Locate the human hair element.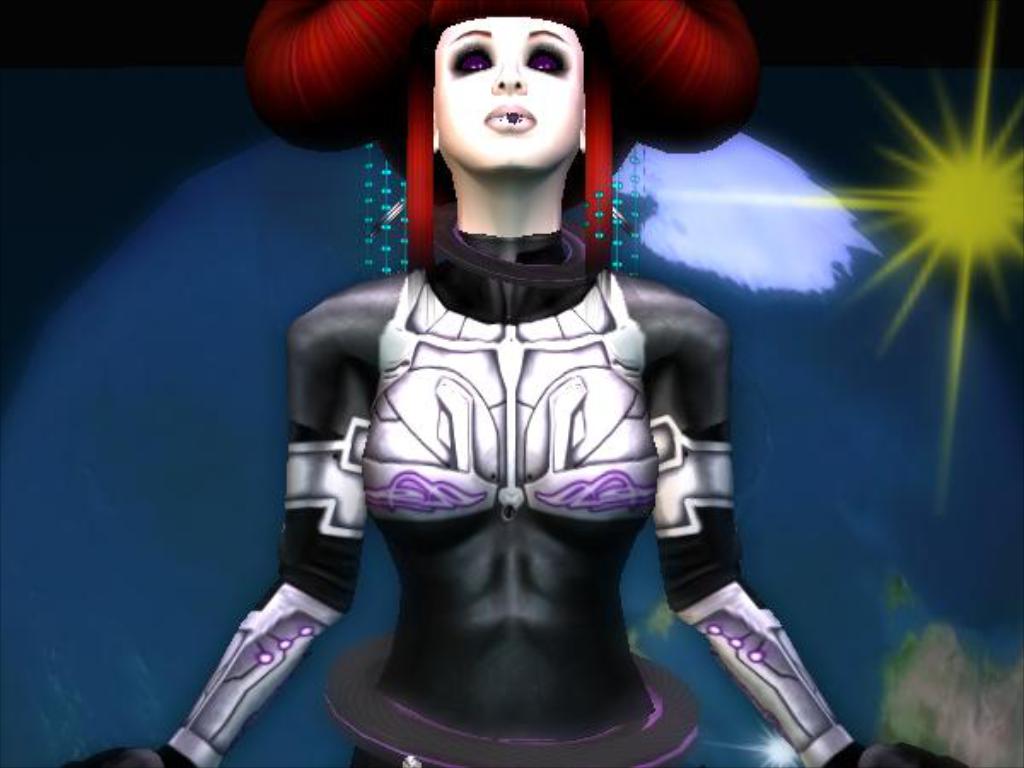
Element bbox: x1=237 y1=2 x2=758 y2=217.
